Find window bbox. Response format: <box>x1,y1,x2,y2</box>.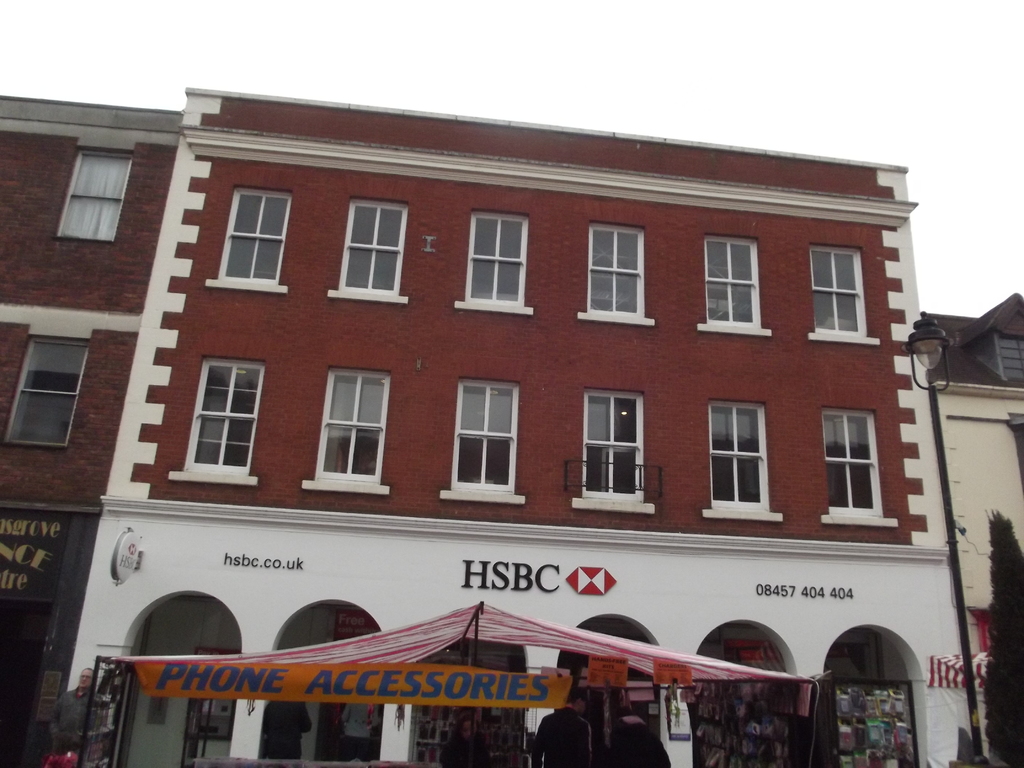
<box>429,355,534,514</box>.
